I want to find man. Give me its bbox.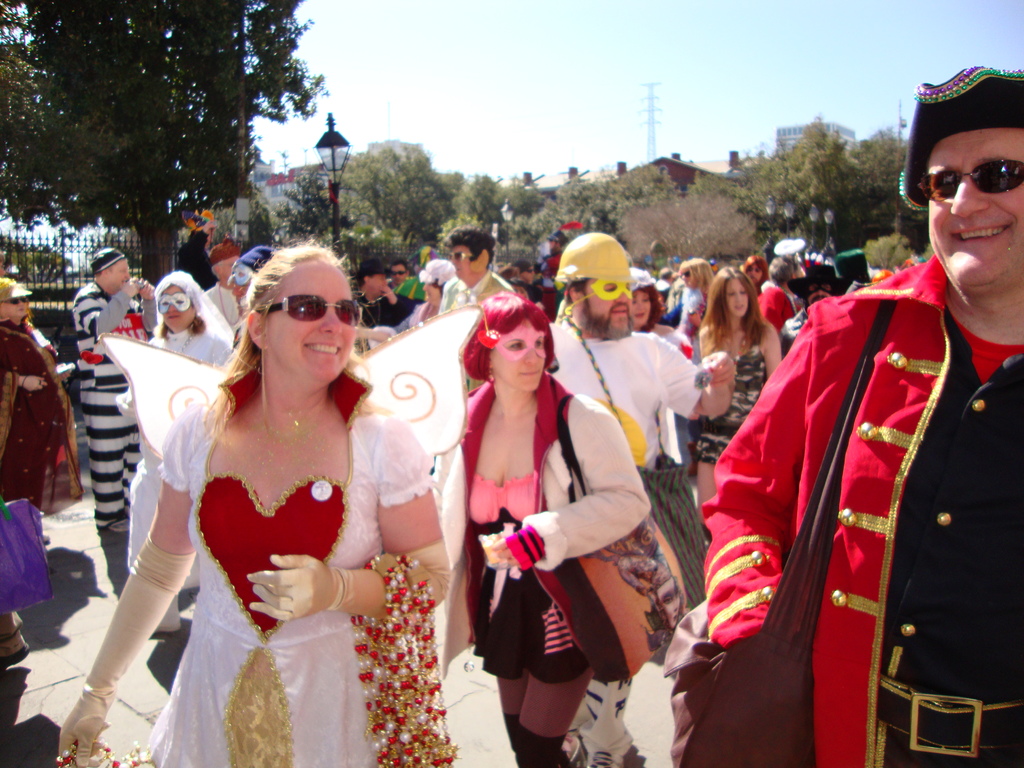
{"x1": 349, "y1": 262, "x2": 417, "y2": 330}.
